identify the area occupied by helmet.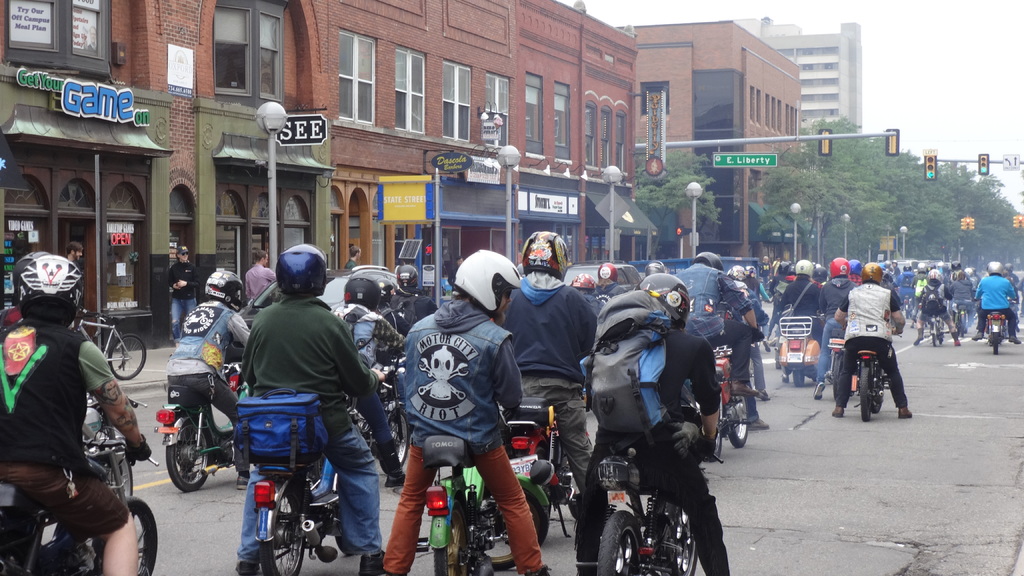
Area: 915/257/929/273.
